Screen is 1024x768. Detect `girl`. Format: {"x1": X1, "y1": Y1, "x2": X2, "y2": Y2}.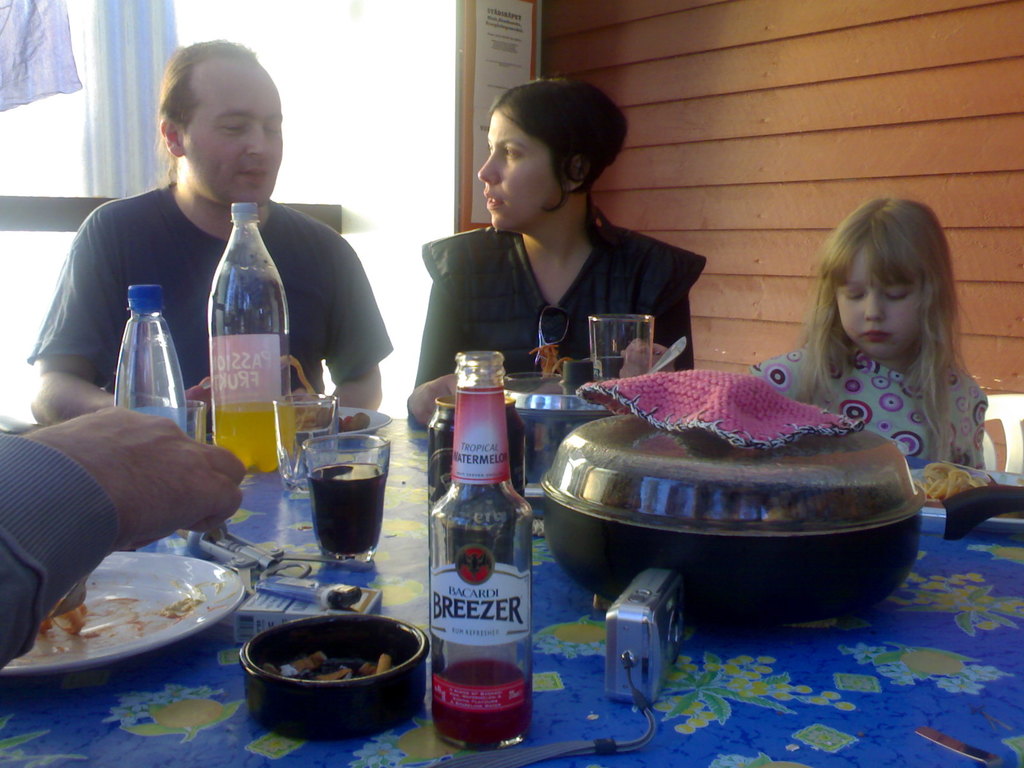
{"x1": 753, "y1": 195, "x2": 991, "y2": 471}.
